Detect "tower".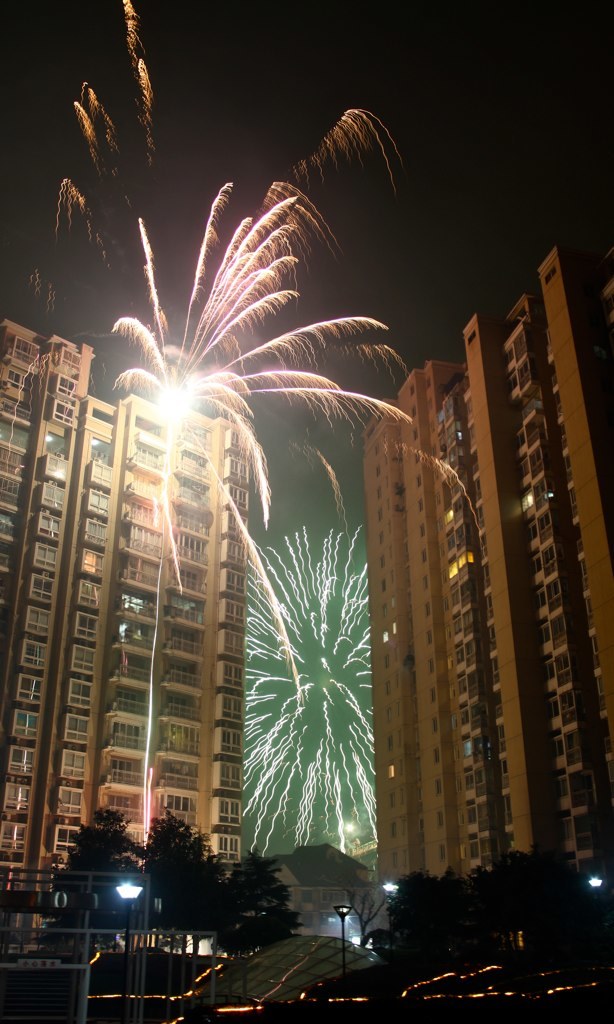
Detected at l=377, t=223, r=596, b=895.
